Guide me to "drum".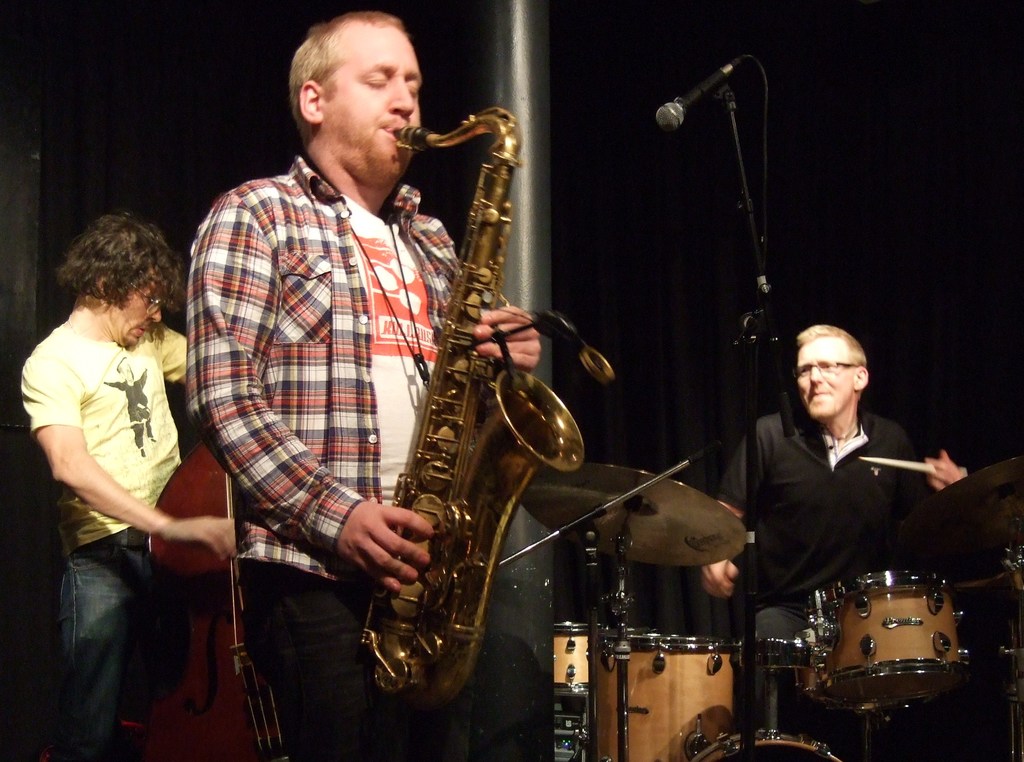
Guidance: (left=689, top=731, right=842, bottom=761).
